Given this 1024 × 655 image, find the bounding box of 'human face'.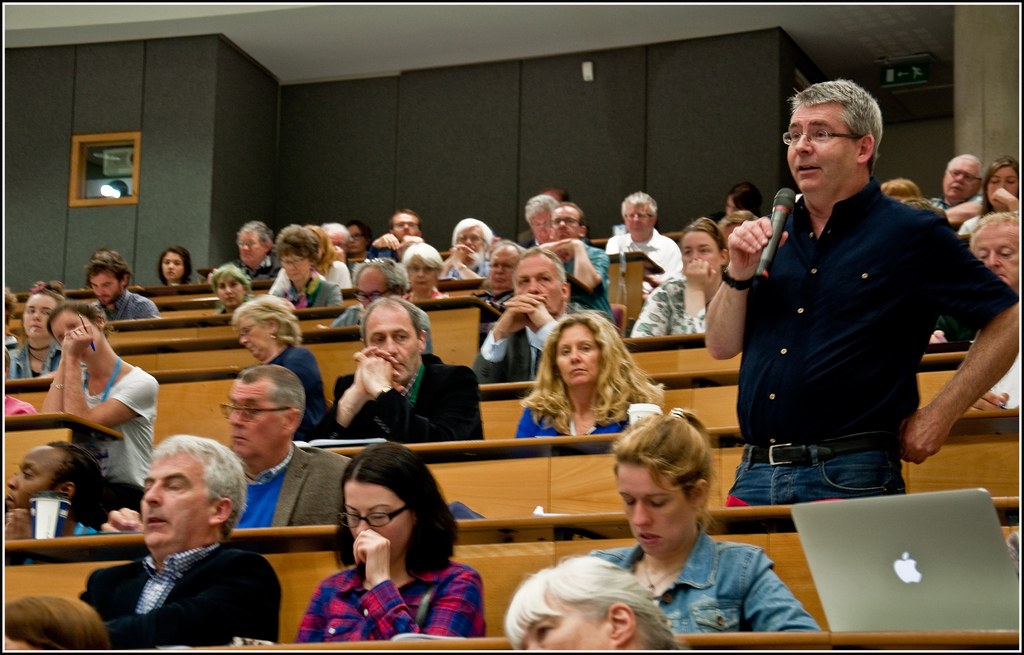
bbox(367, 314, 420, 382).
